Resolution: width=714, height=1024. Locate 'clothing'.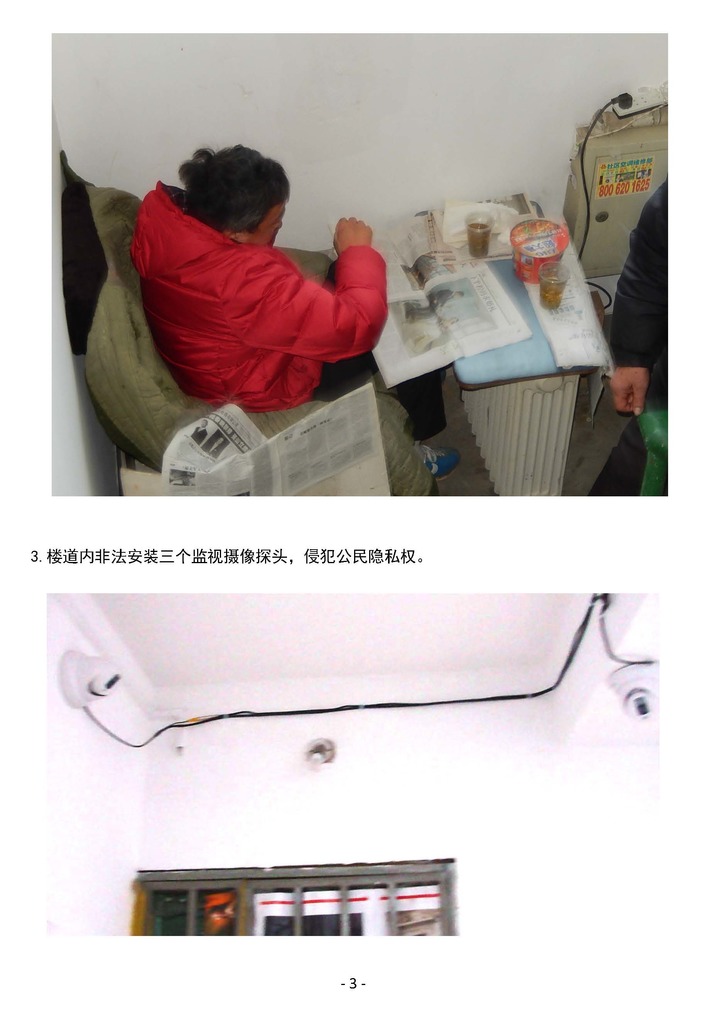
<bbox>127, 163, 400, 408</bbox>.
